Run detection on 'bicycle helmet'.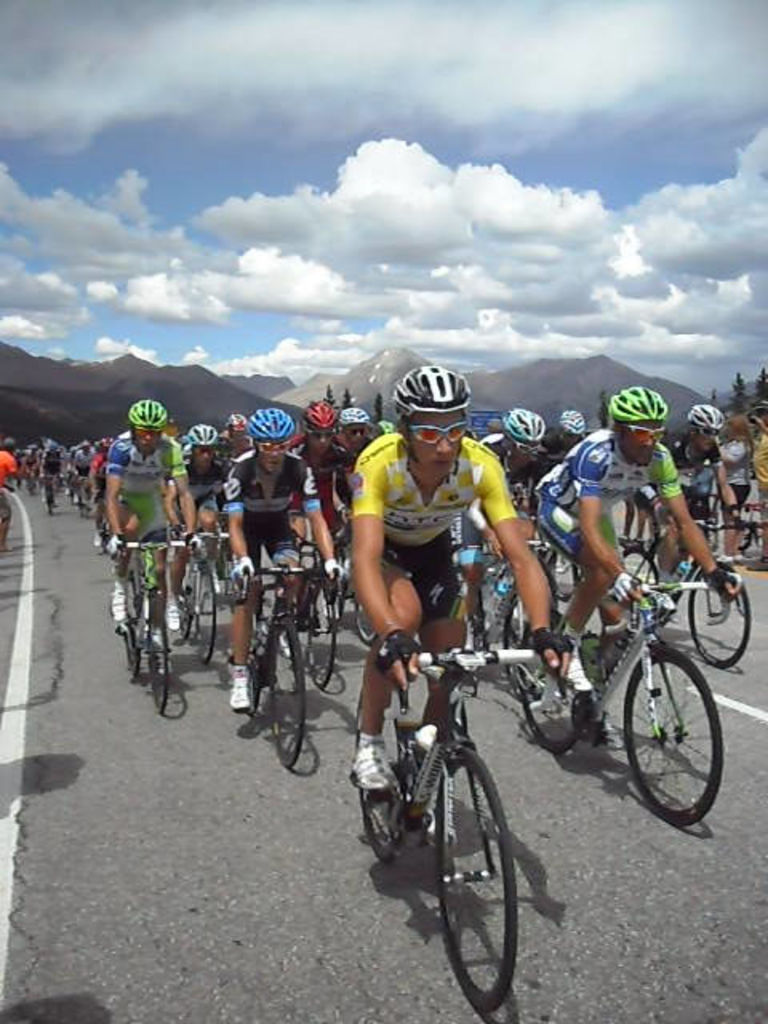
Result: [227, 414, 245, 432].
